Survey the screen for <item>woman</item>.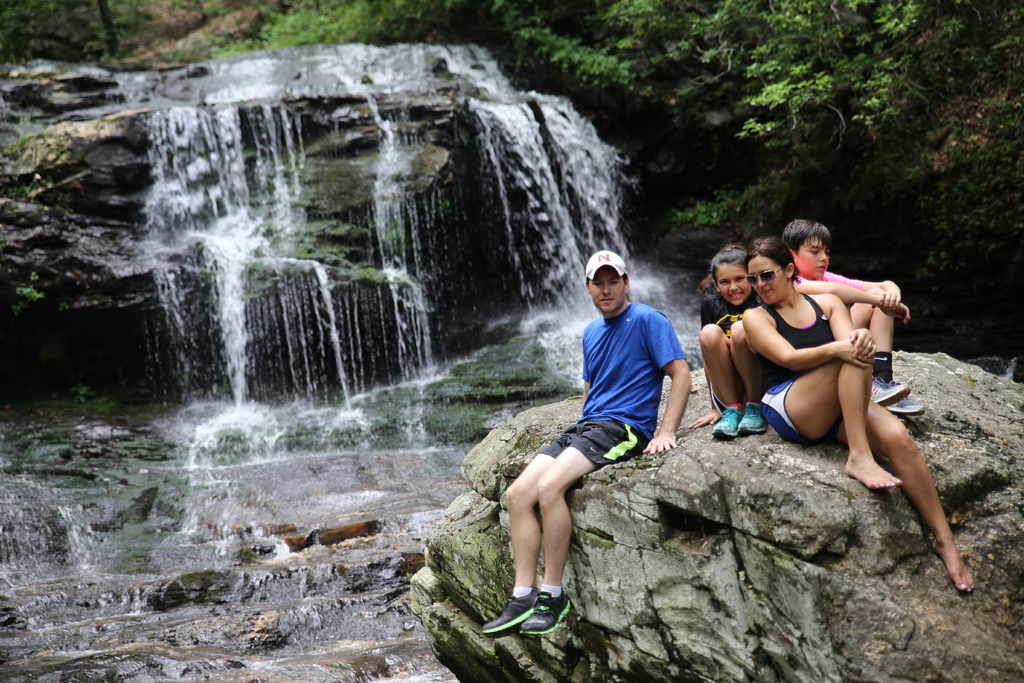
Survey found: BBox(742, 222, 972, 581).
